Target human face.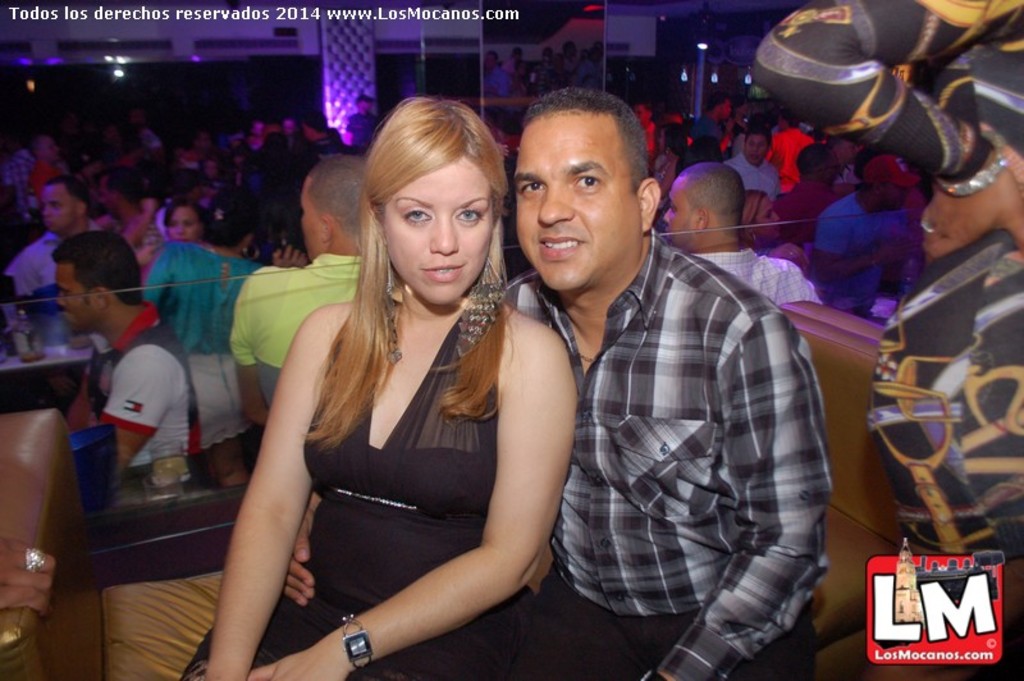
Target region: 52,261,97,337.
